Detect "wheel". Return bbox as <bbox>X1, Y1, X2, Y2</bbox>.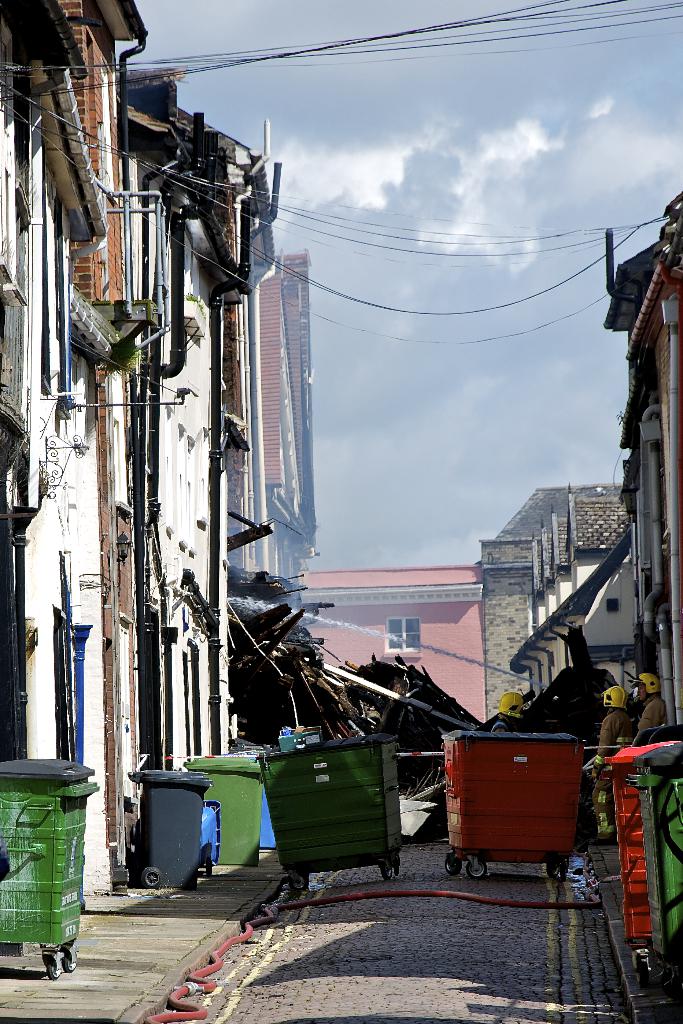
<bbox>62, 955, 76, 972</bbox>.
